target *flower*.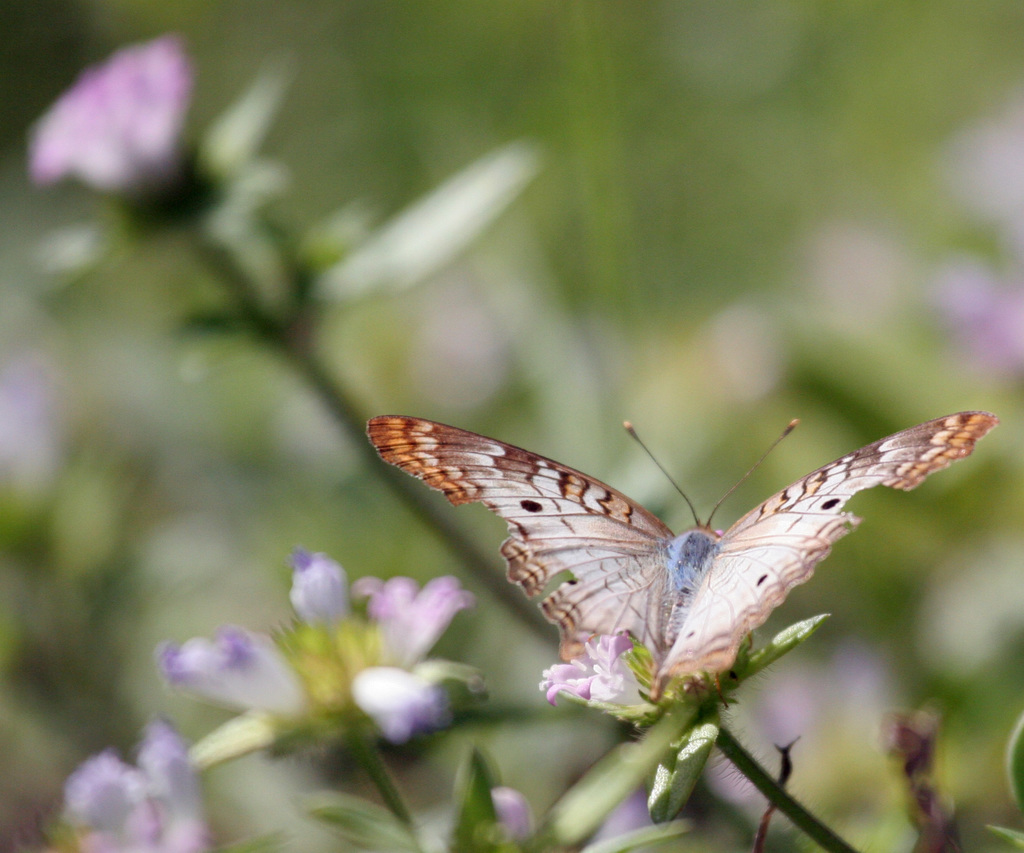
Target region: [x1=334, y1=657, x2=482, y2=754].
